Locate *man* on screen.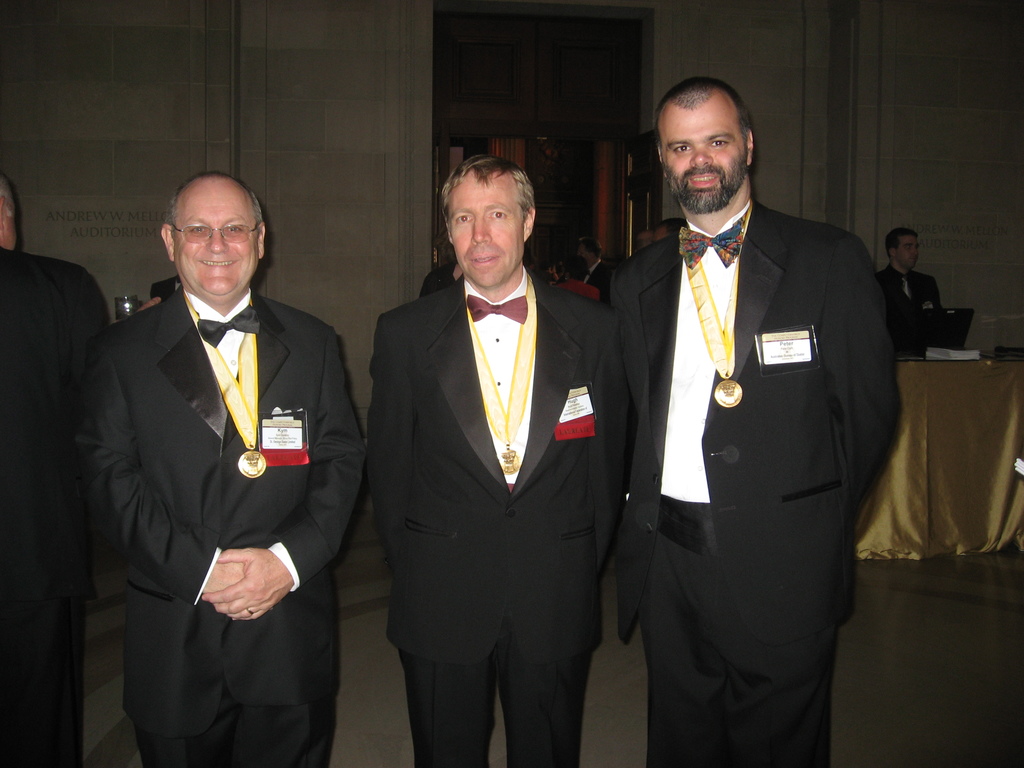
On screen at [605,76,903,767].
